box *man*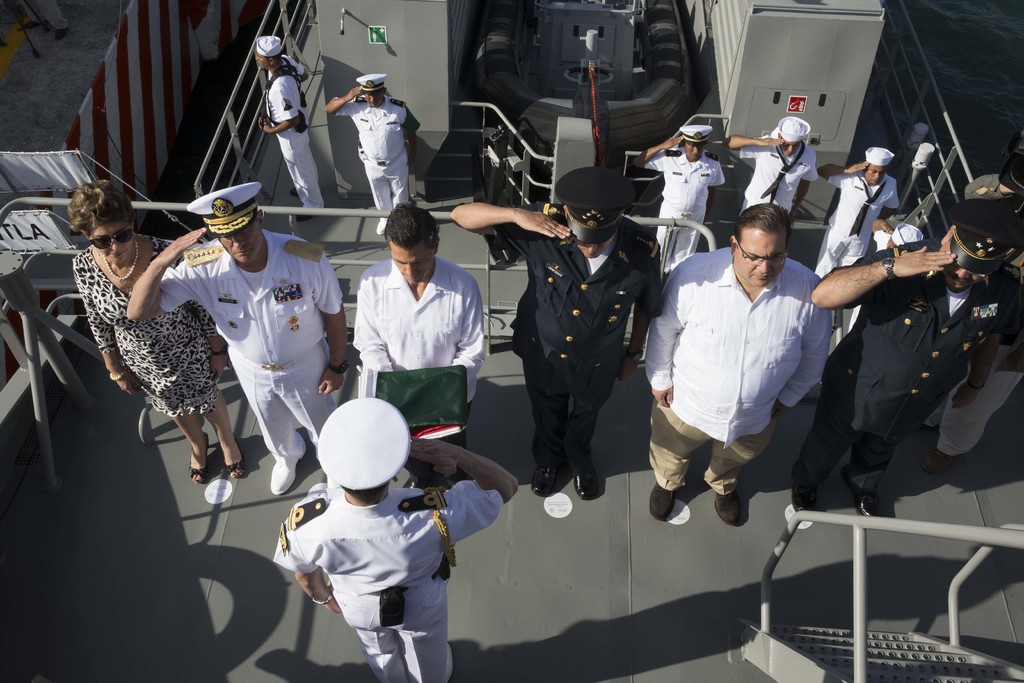
347/210/493/447
